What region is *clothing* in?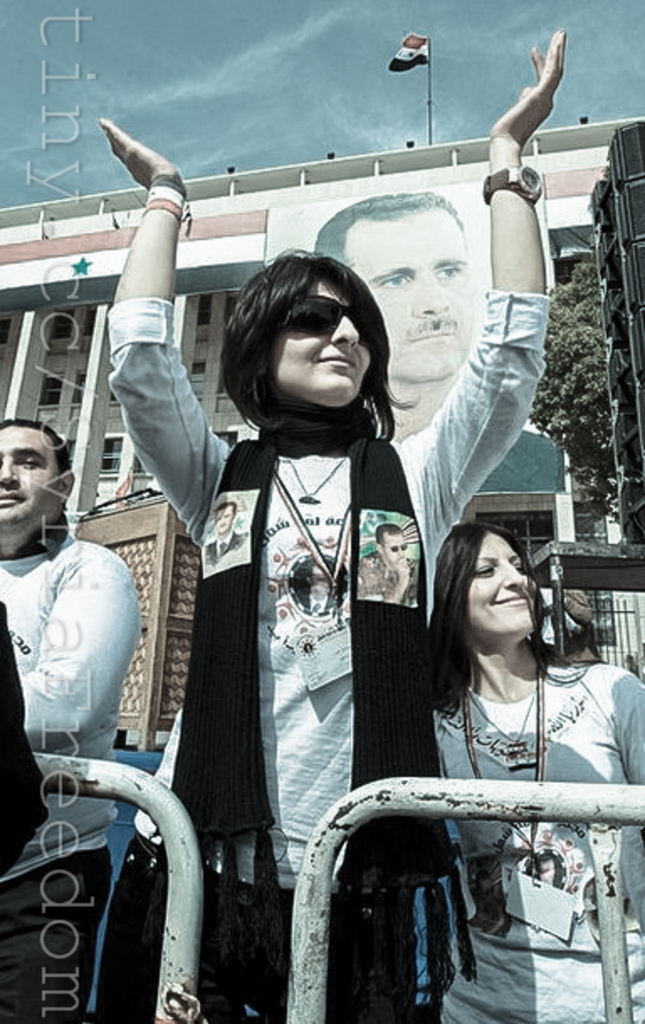
[left=417, top=670, right=643, bottom=1022].
